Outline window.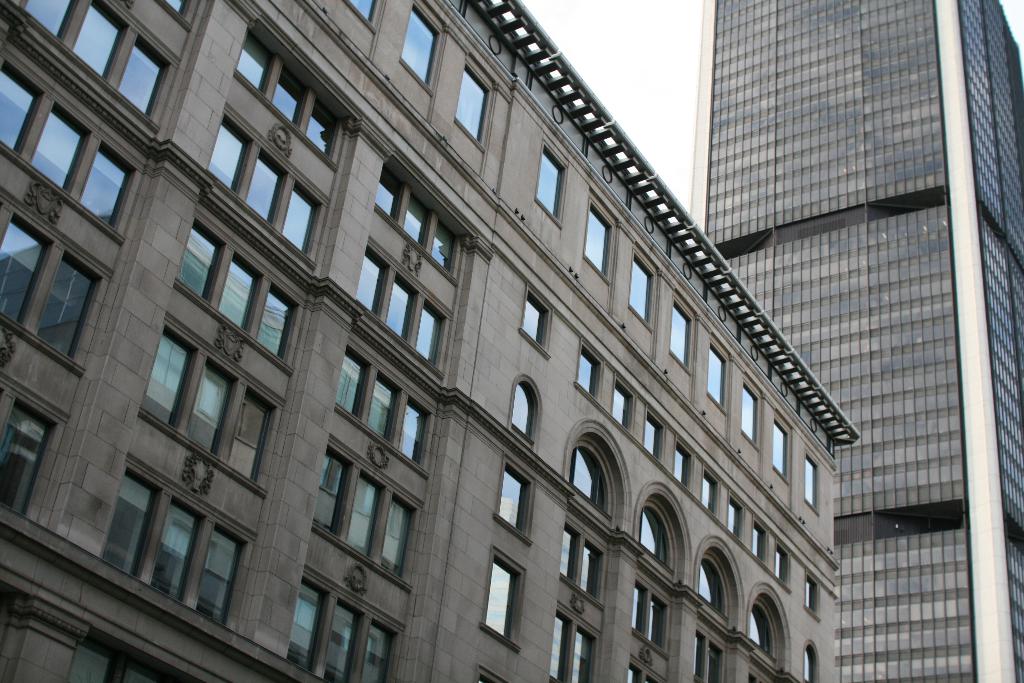
Outline: x1=95 y1=452 x2=261 y2=638.
